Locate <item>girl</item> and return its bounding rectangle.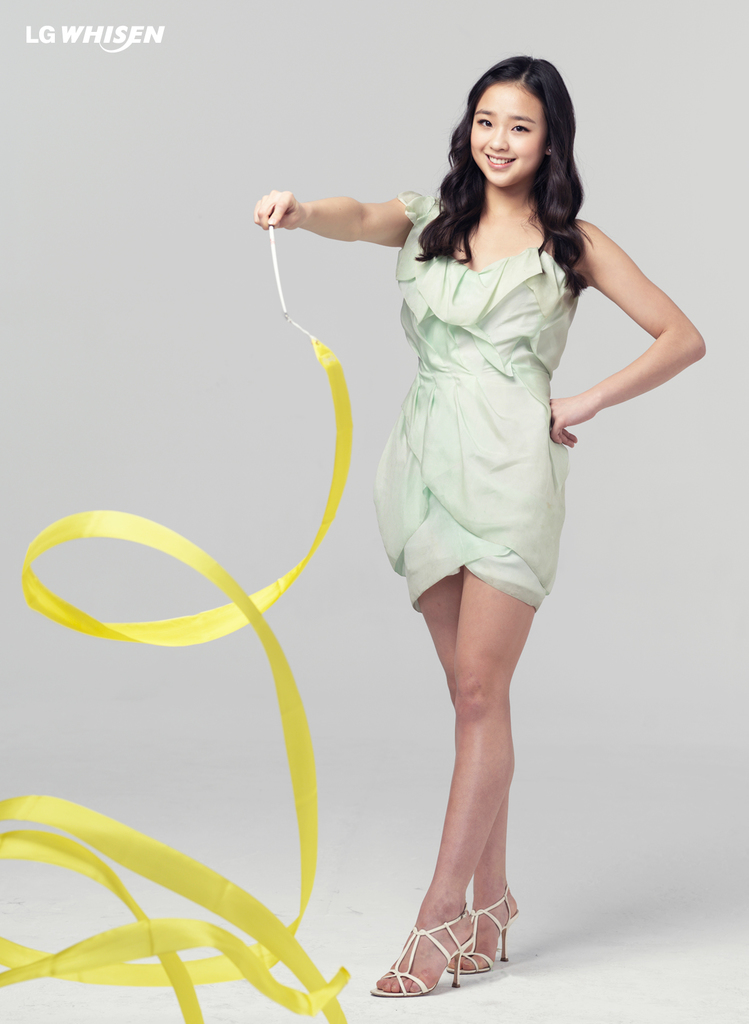
253 55 707 994.
